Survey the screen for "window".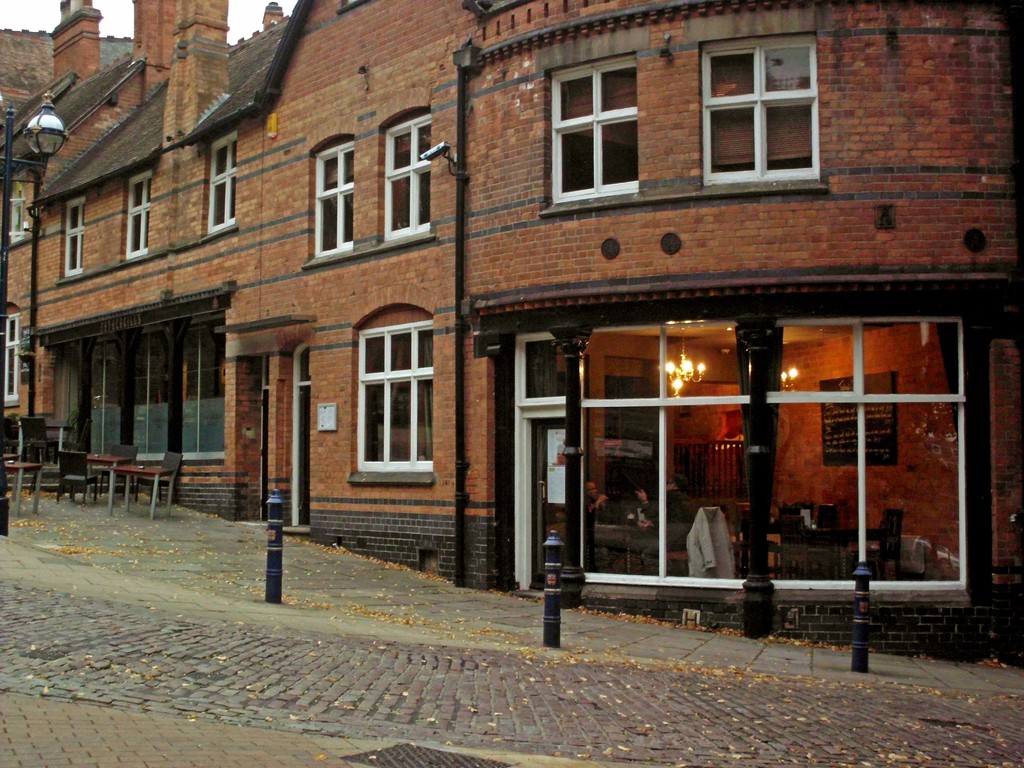
Survey found: region(59, 197, 84, 273).
